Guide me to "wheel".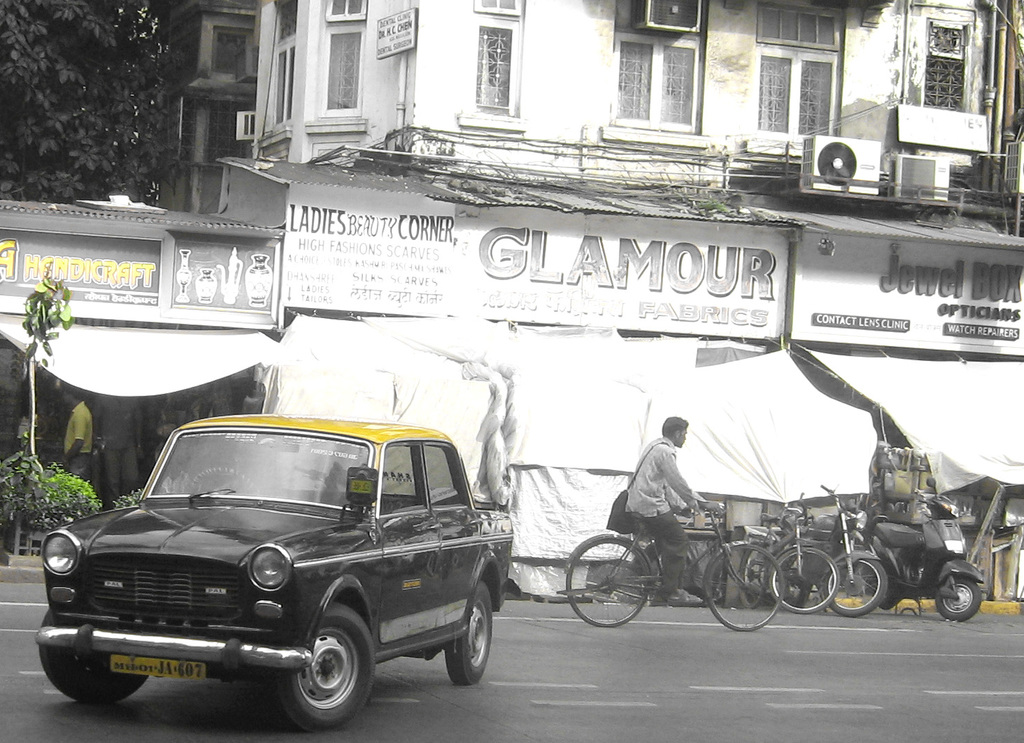
Guidance: (left=444, top=578, right=495, bottom=686).
